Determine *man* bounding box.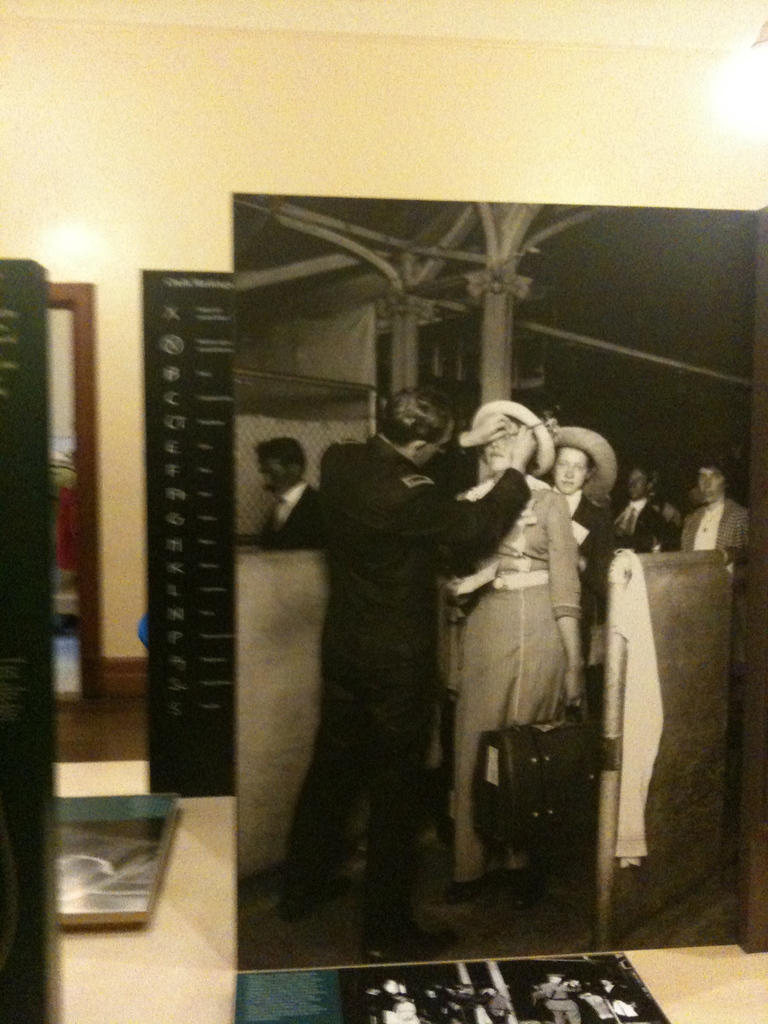
Determined: l=371, t=977, r=422, b=1023.
